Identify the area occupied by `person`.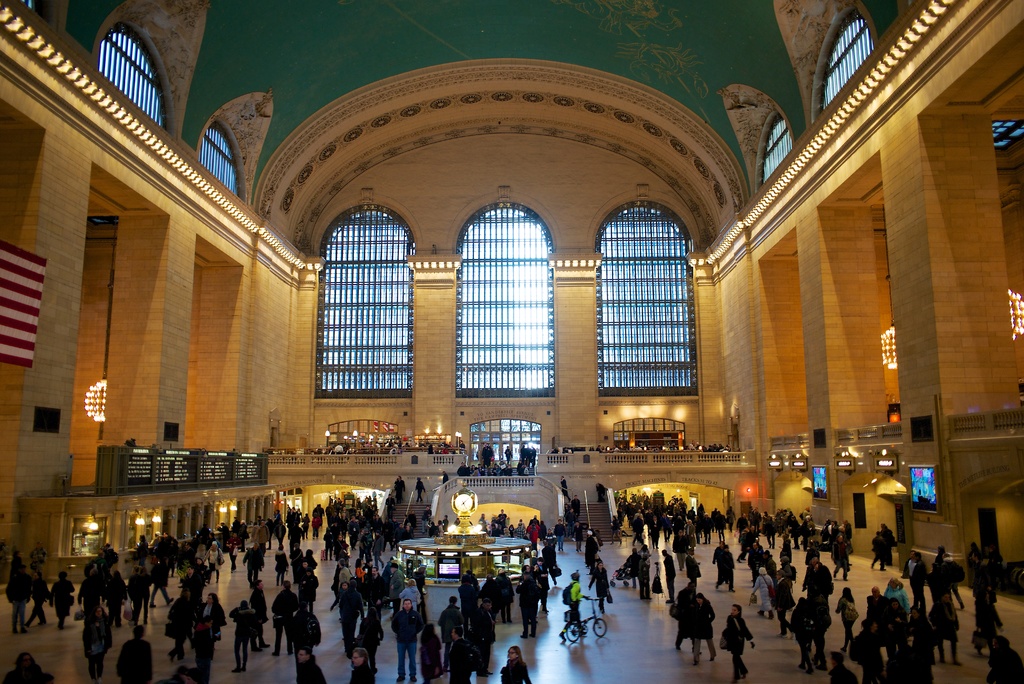
Area: (929, 585, 959, 667).
